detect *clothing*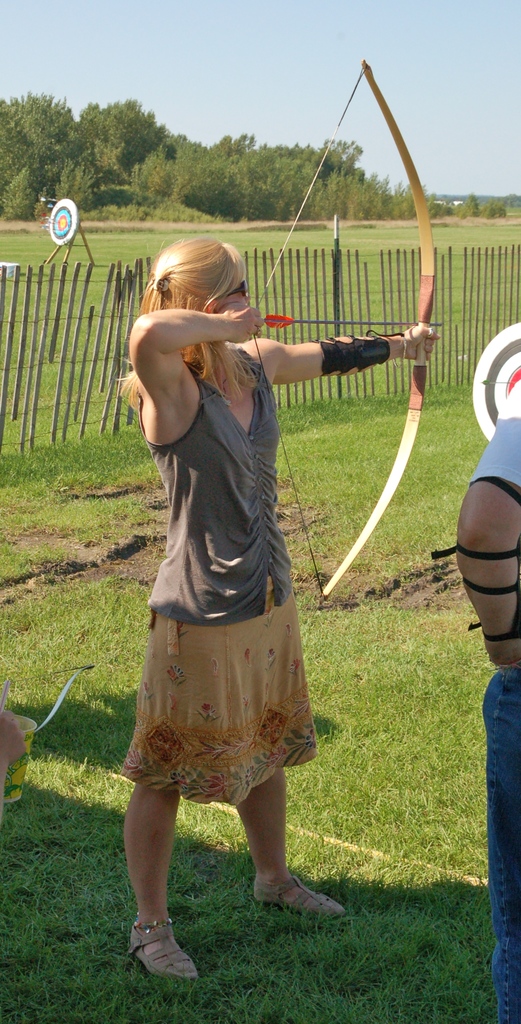
<region>137, 590, 307, 804</region>
